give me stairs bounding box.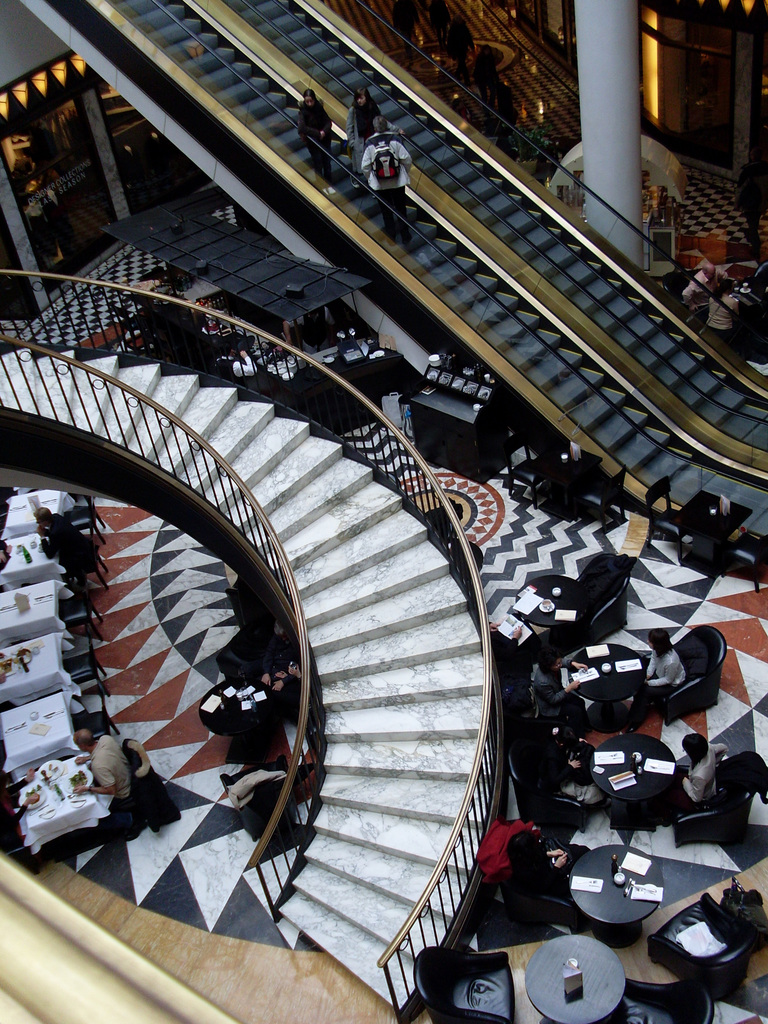
crop(98, 0, 767, 554).
